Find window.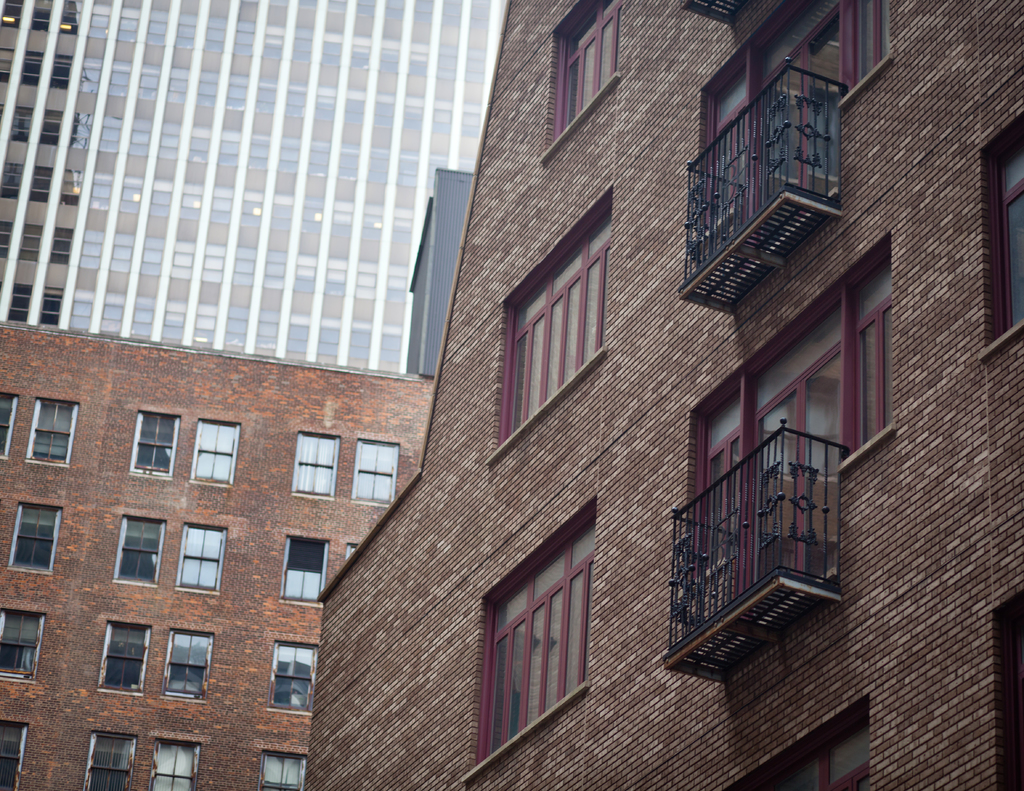
select_region(259, 637, 319, 715).
